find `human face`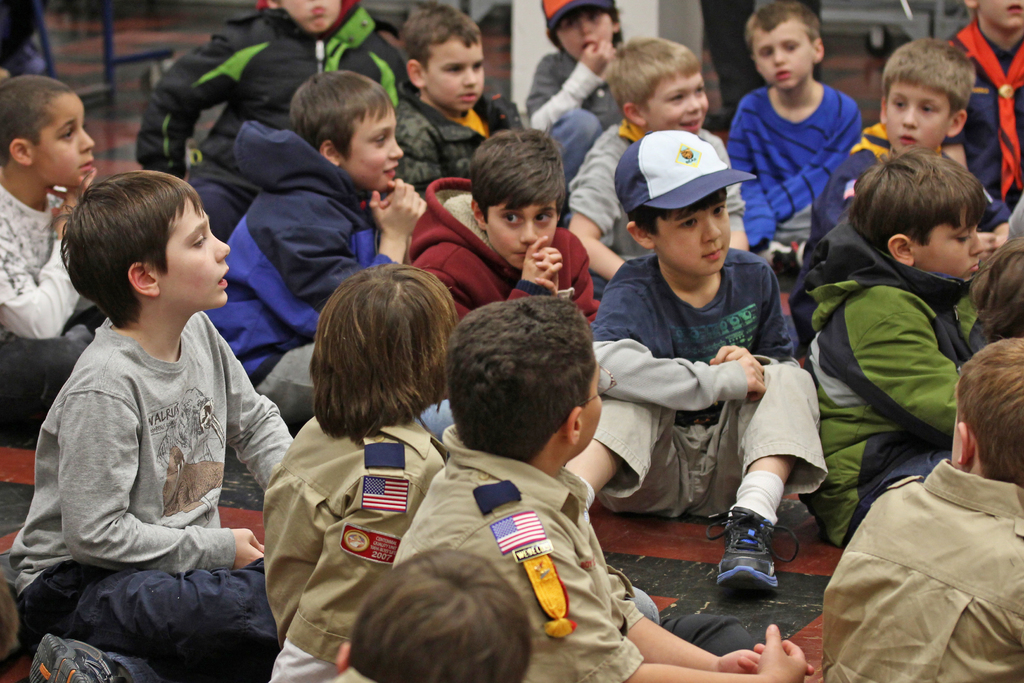
locate(344, 108, 399, 190)
